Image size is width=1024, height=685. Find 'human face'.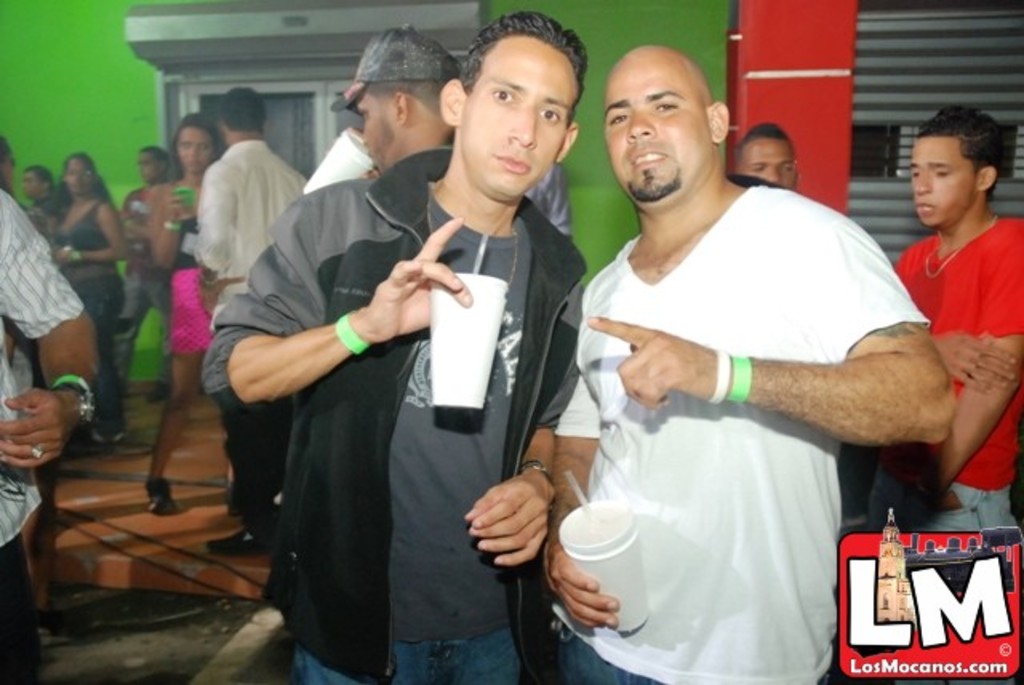
[x1=178, y1=128, x2=218, y2=178].
